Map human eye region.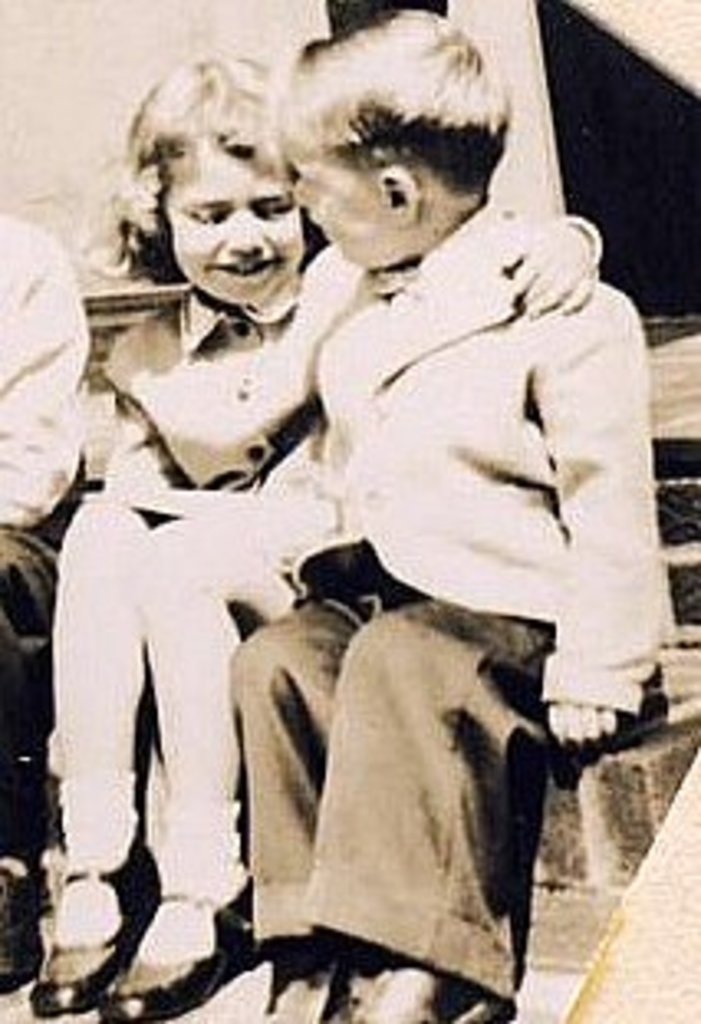
Mapped to 181:198:234:227.
